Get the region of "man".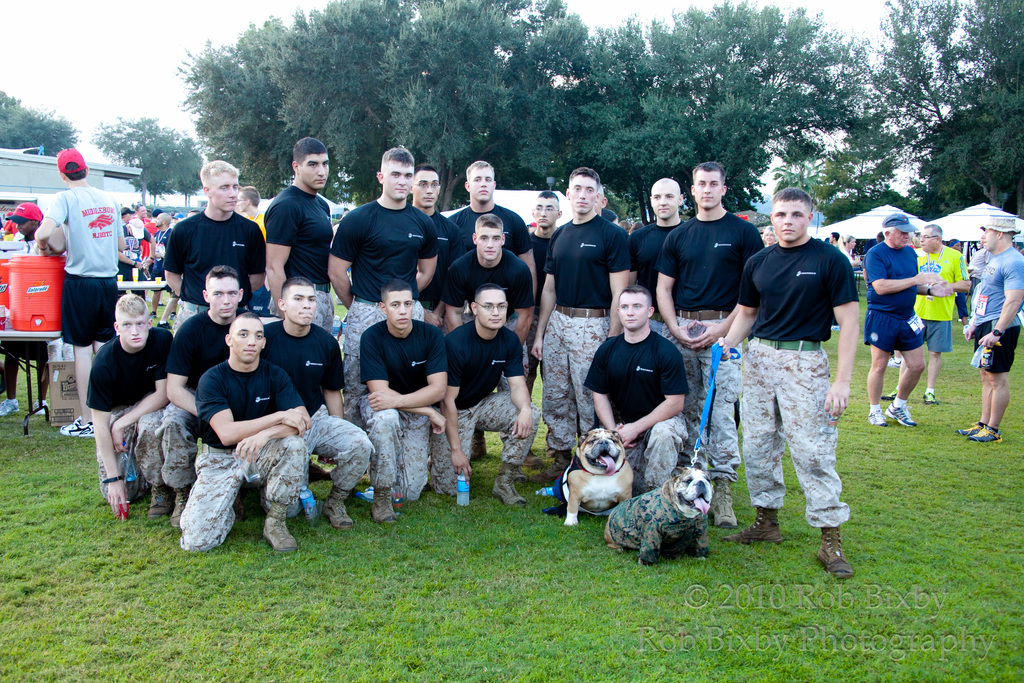
577, 286, 684, 492.
